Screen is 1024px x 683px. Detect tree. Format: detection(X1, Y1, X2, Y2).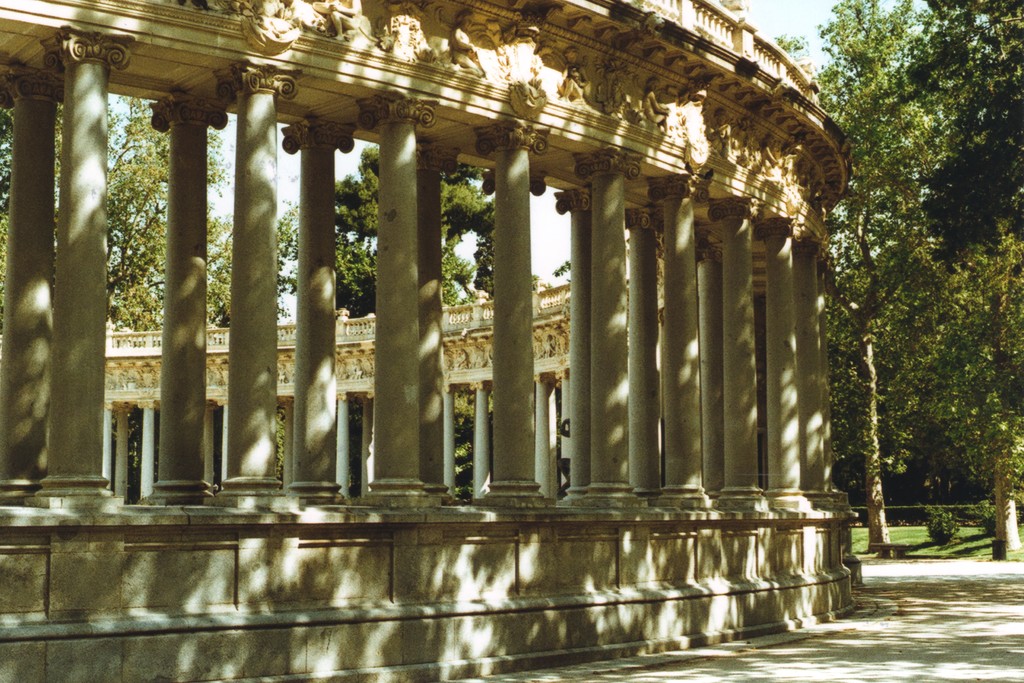
detection(52, 88, 319, 509).
